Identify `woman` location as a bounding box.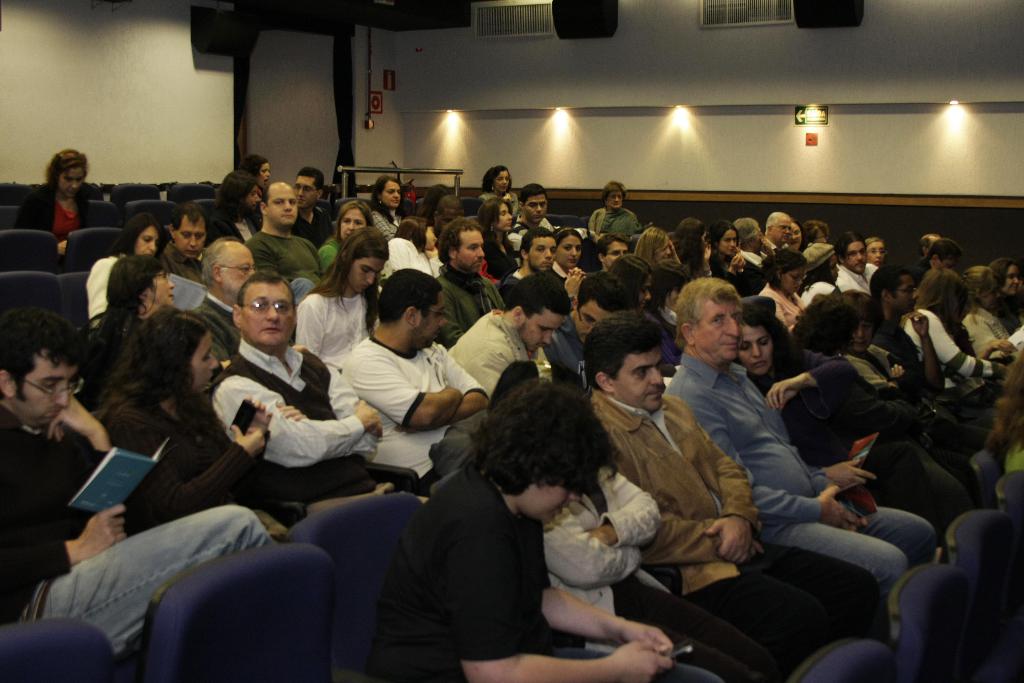
bbox=(84, 210, 163, 319).
